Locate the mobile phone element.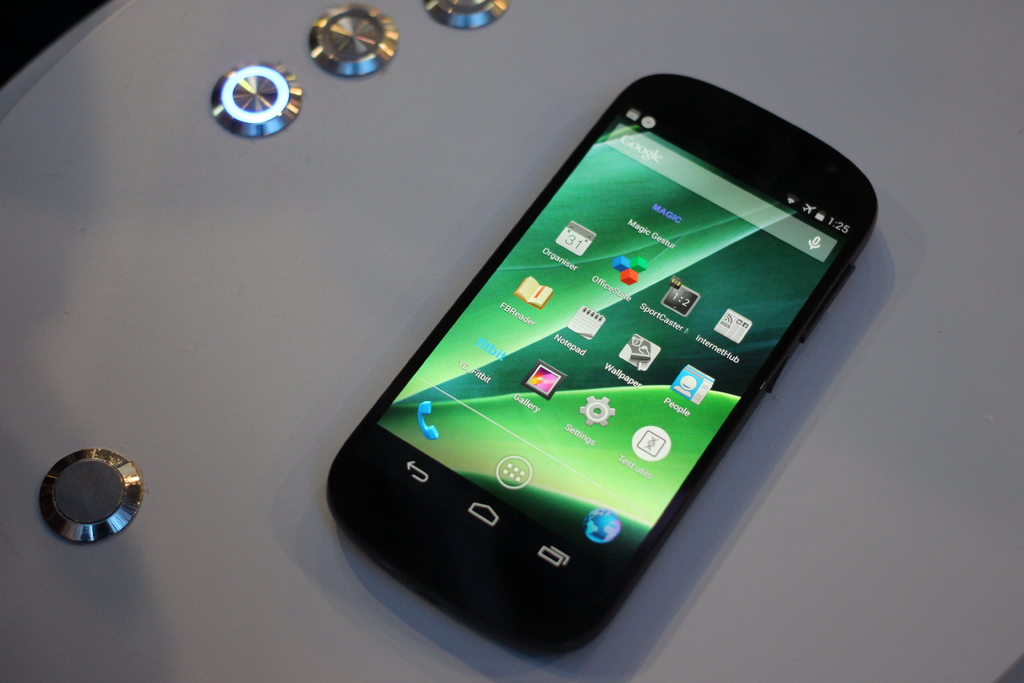
Element bbox: <bbox>316, 69, 891, 658</bbox>.
